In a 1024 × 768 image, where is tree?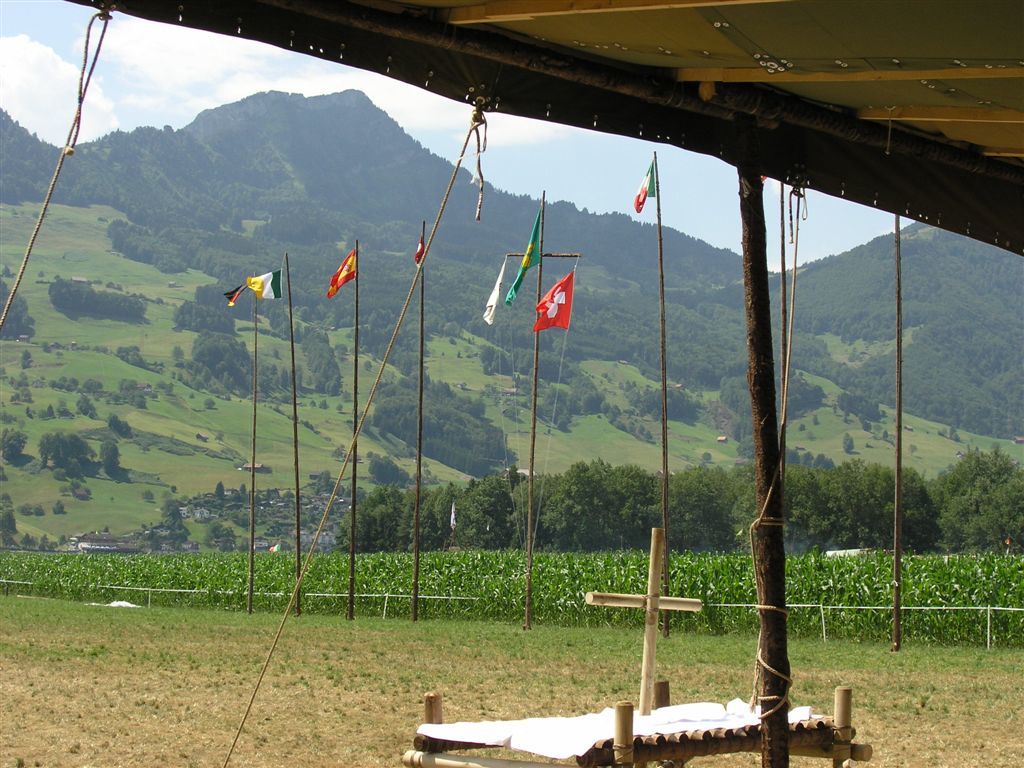
{"x1": 54, "y1": 398, "x2": 71, "y2": 418}.
